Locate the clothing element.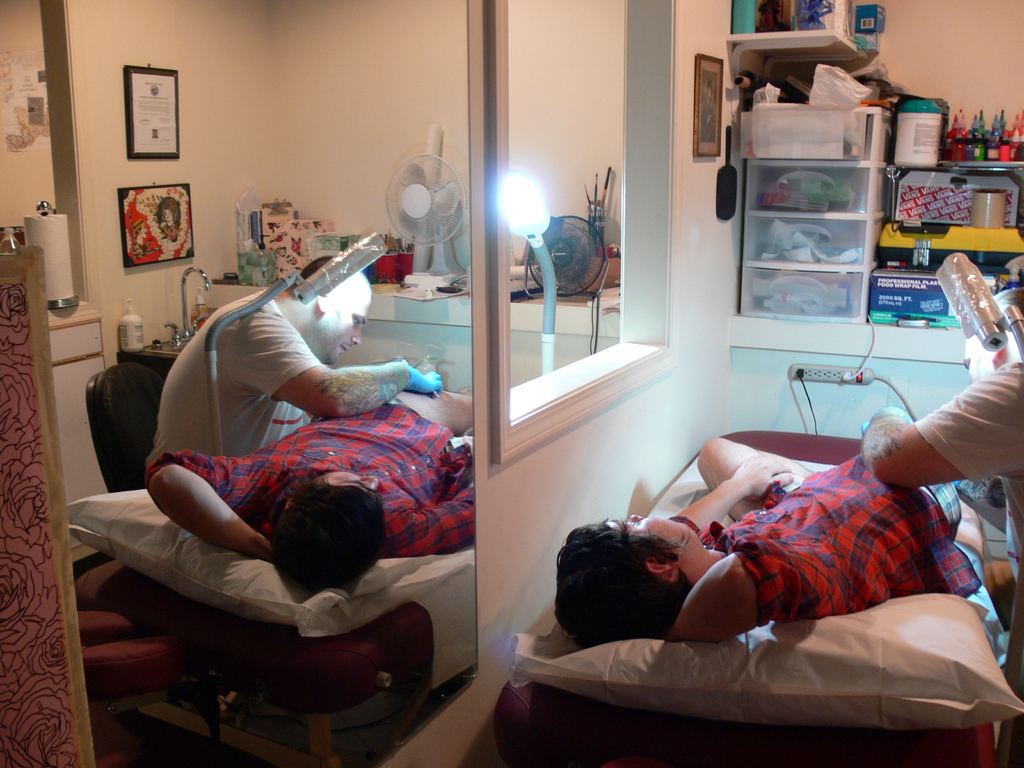
Element bbox: 145 237 404 644.
